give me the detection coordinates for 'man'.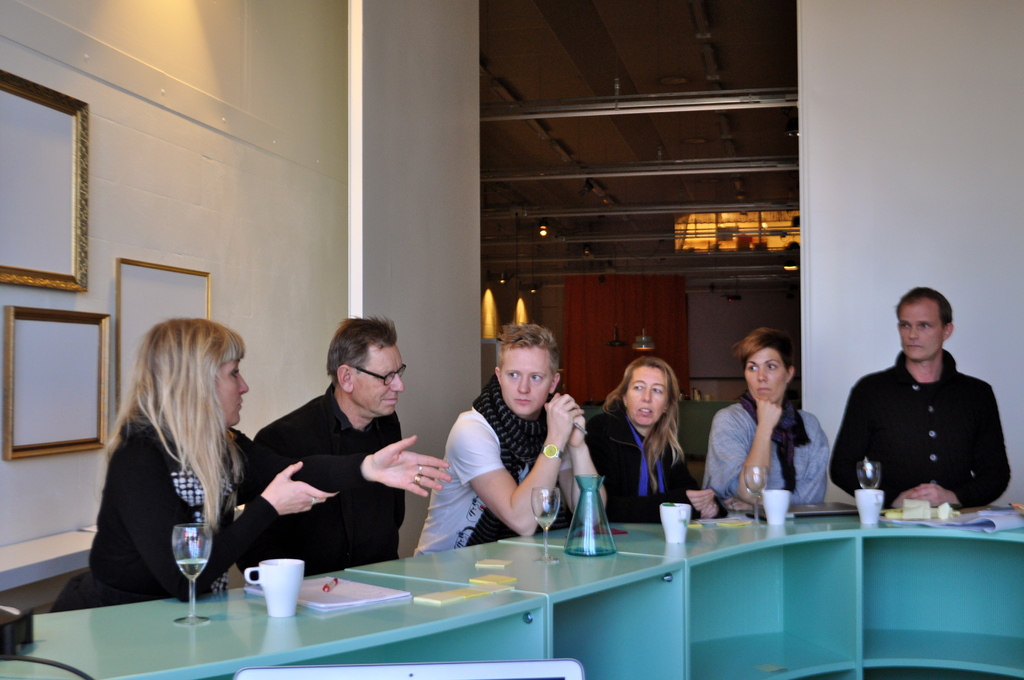
box=[235, 318, 405, 590].
